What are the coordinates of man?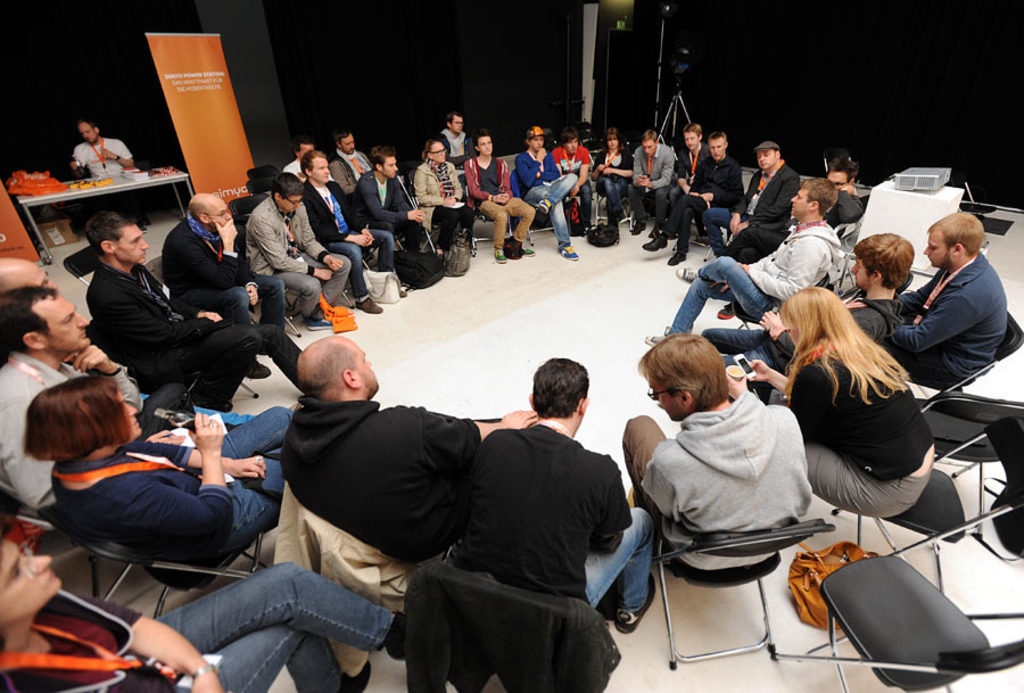
rect(716, 154, 864, 319).
